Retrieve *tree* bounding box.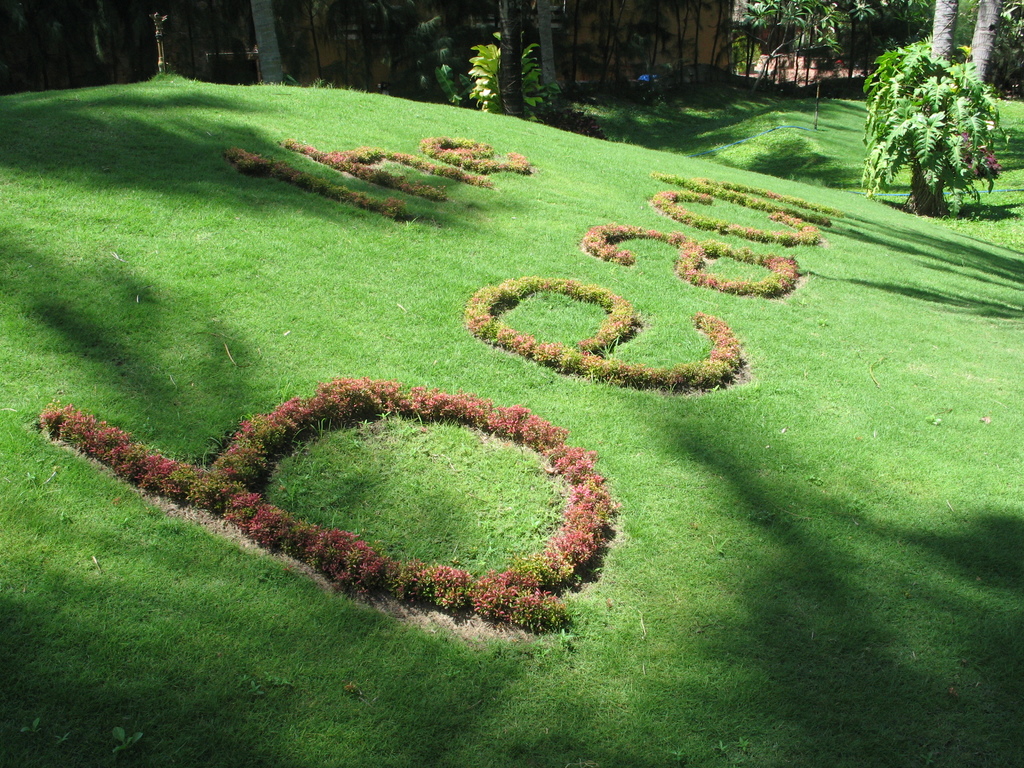
Bounding box: detection(862, 37, 1002, 221).
